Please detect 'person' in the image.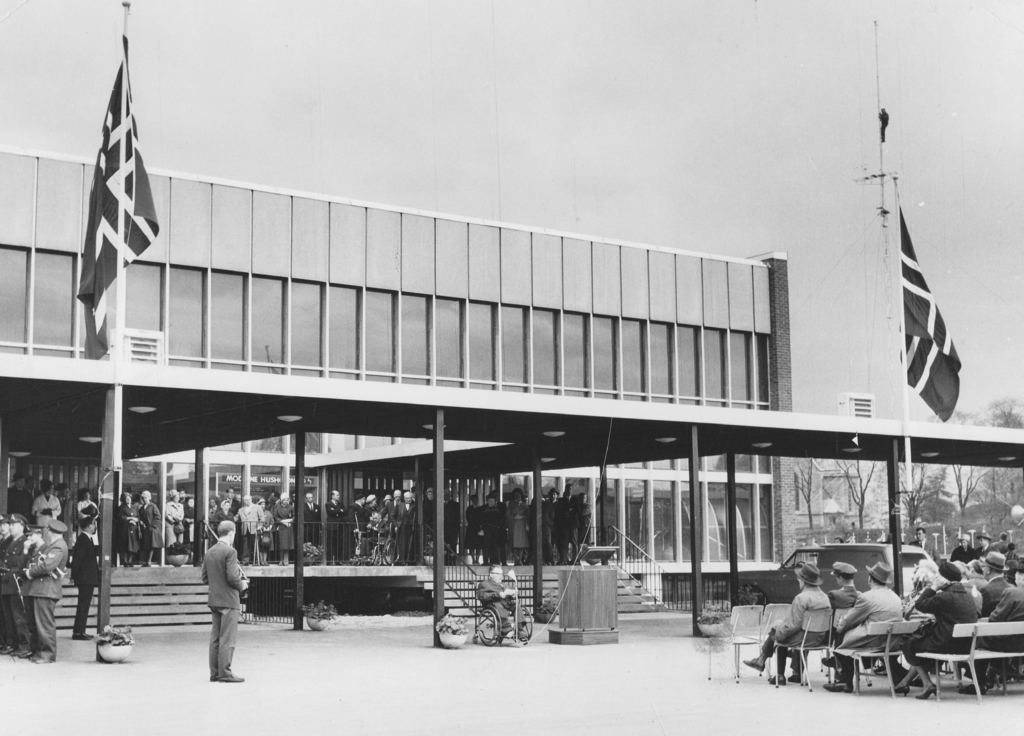
[378,499,400,549].
